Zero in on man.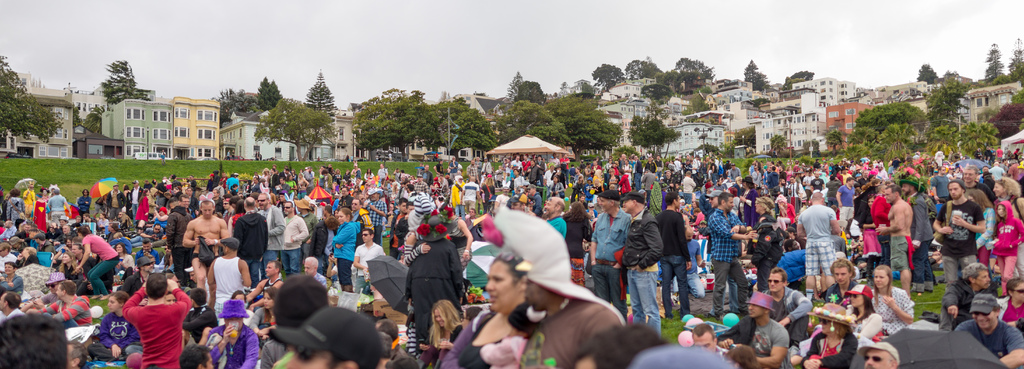
Zeroed in: pyautogui.locateOnScreen(128, 177, 143, 217).
